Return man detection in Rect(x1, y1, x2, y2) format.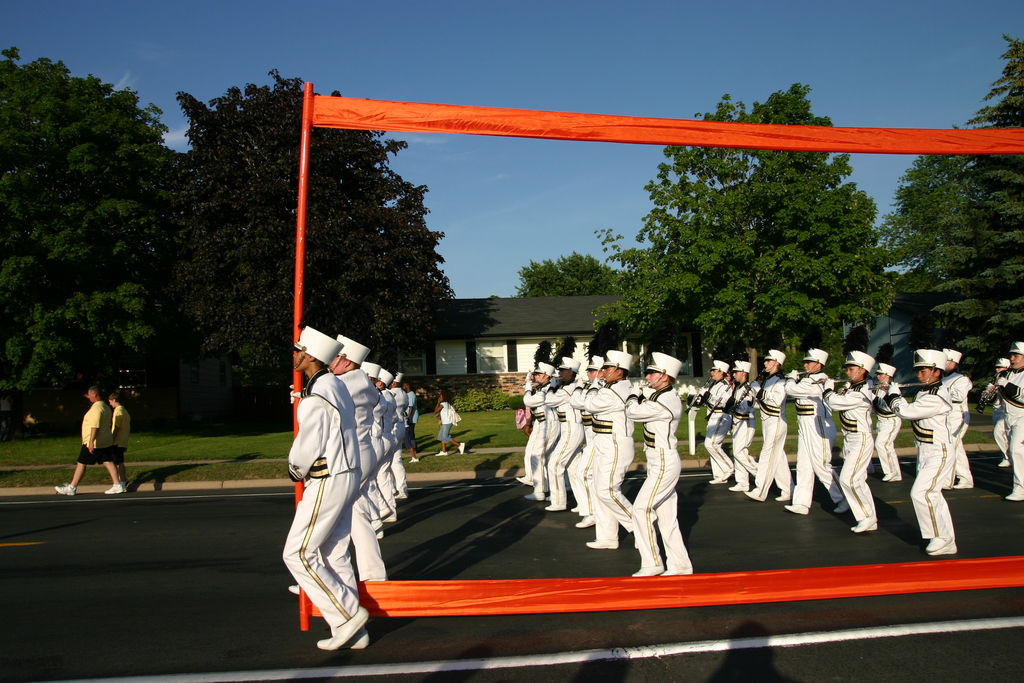
Rect(984, 354, 1011, 467).
